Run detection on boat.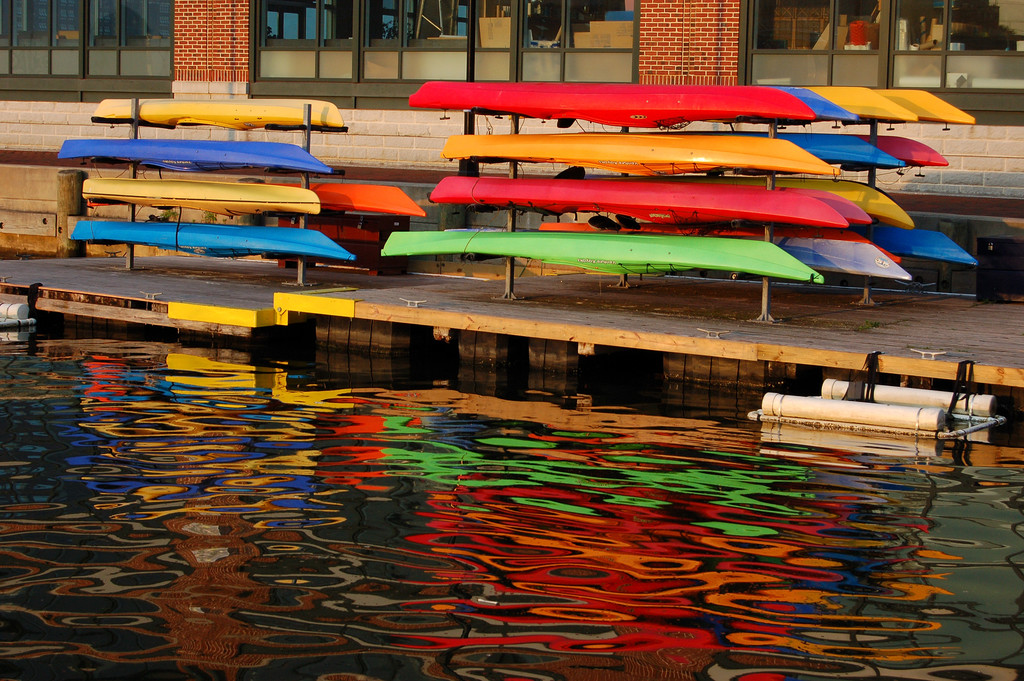
Result: box(380, 233, 828, 285).
